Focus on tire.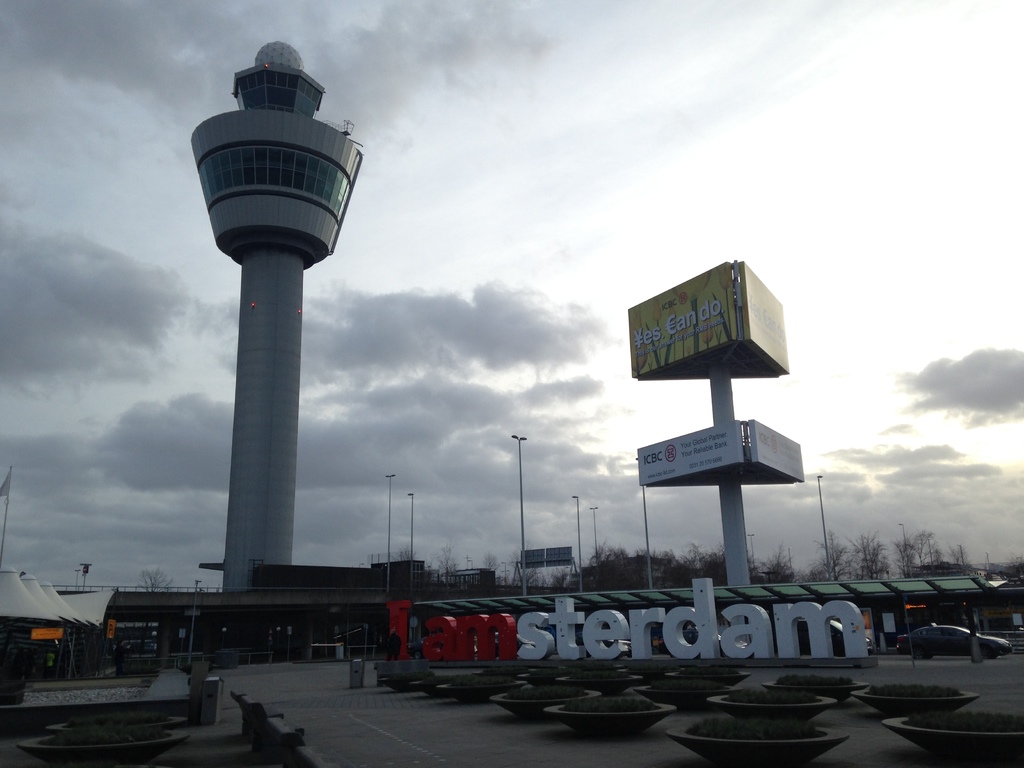
Focused at <bbox>981, 641, 995, 664</bbox>.
